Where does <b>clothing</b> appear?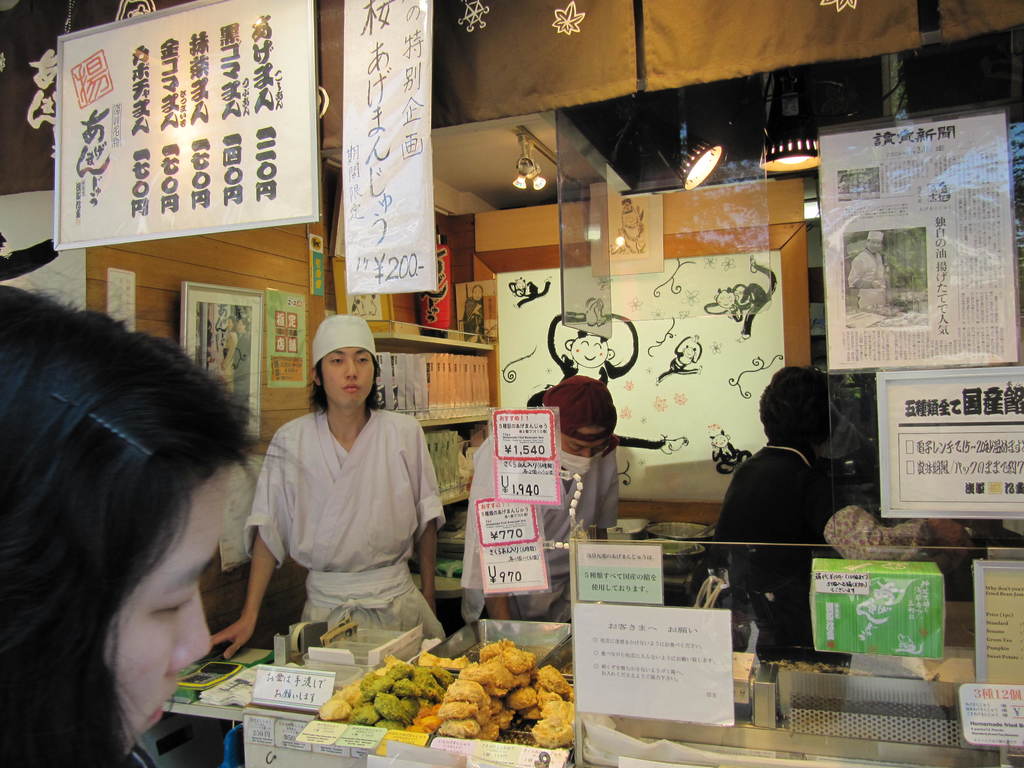
Appears at bbox=(720, 429, 839, 663).
